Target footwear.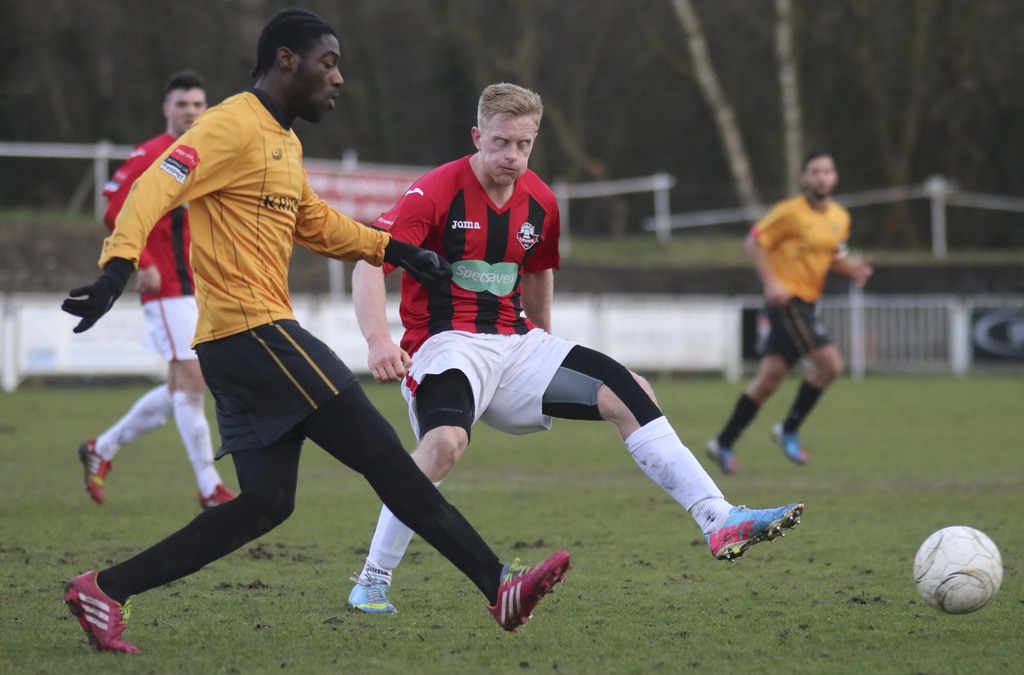
Target region: Rect(707, 496, 808, 562).
